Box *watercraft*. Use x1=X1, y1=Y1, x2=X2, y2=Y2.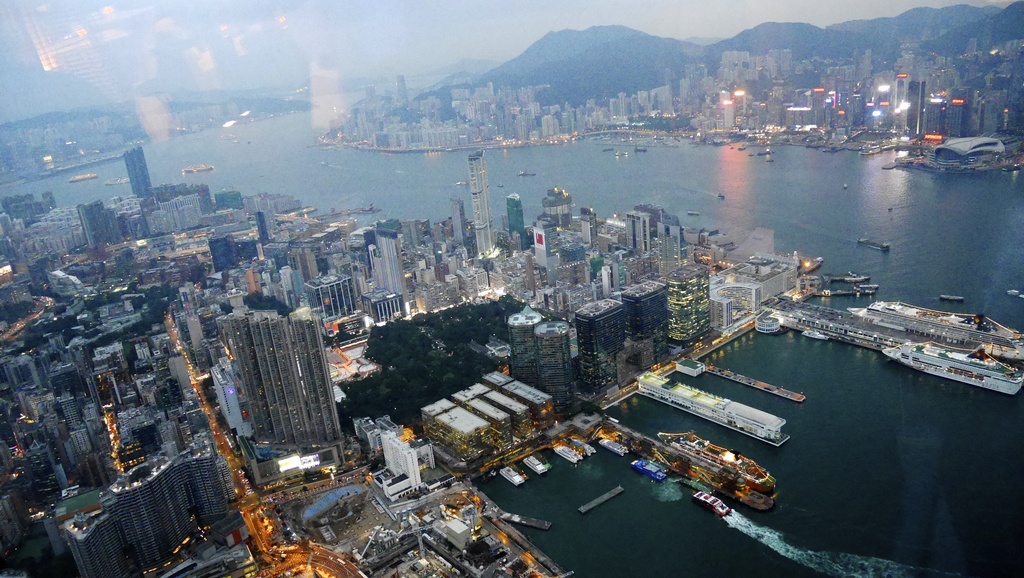
x1=527, y1=448, x2=549, y2=472.
